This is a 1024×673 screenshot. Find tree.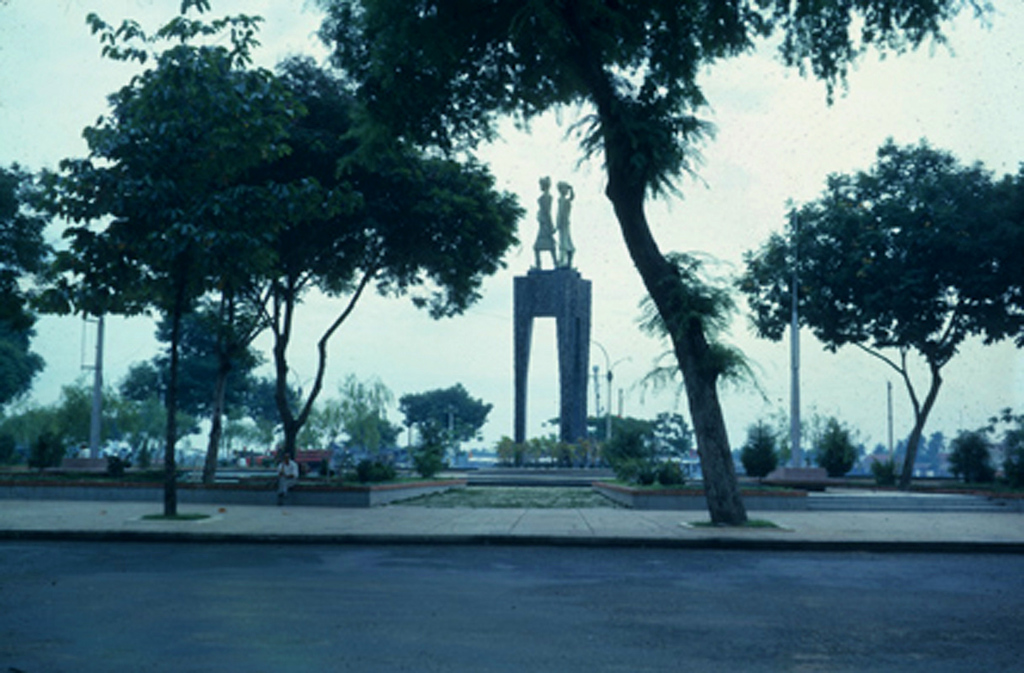
Bounding box: (x1=396, y1=379, x2=487, y2=467).
